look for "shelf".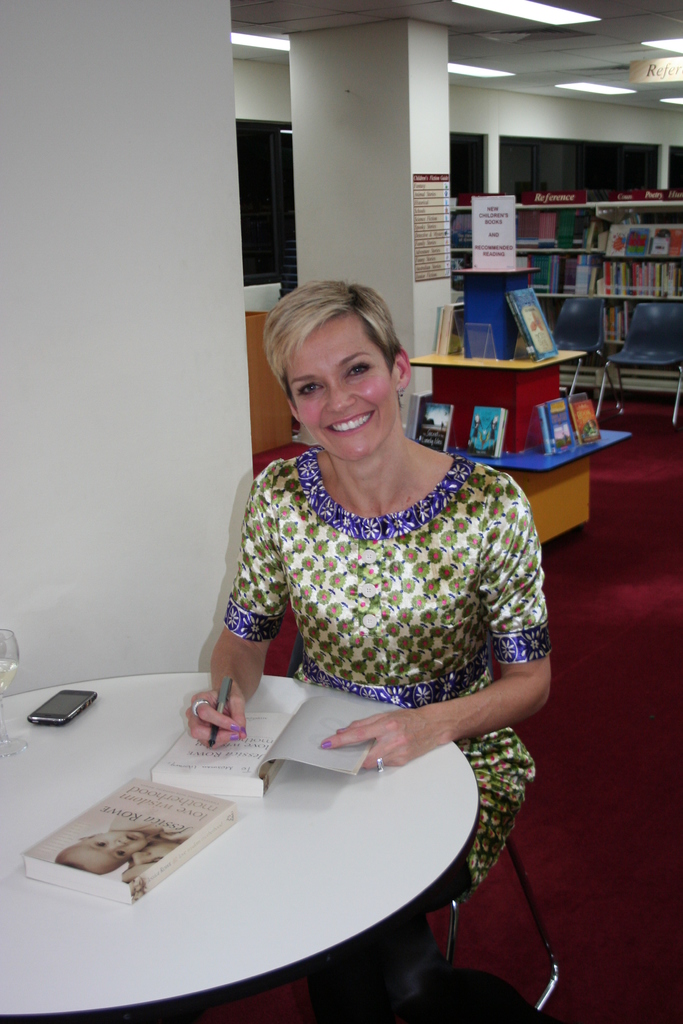
Found: rect(407, 317, 601, 383).
